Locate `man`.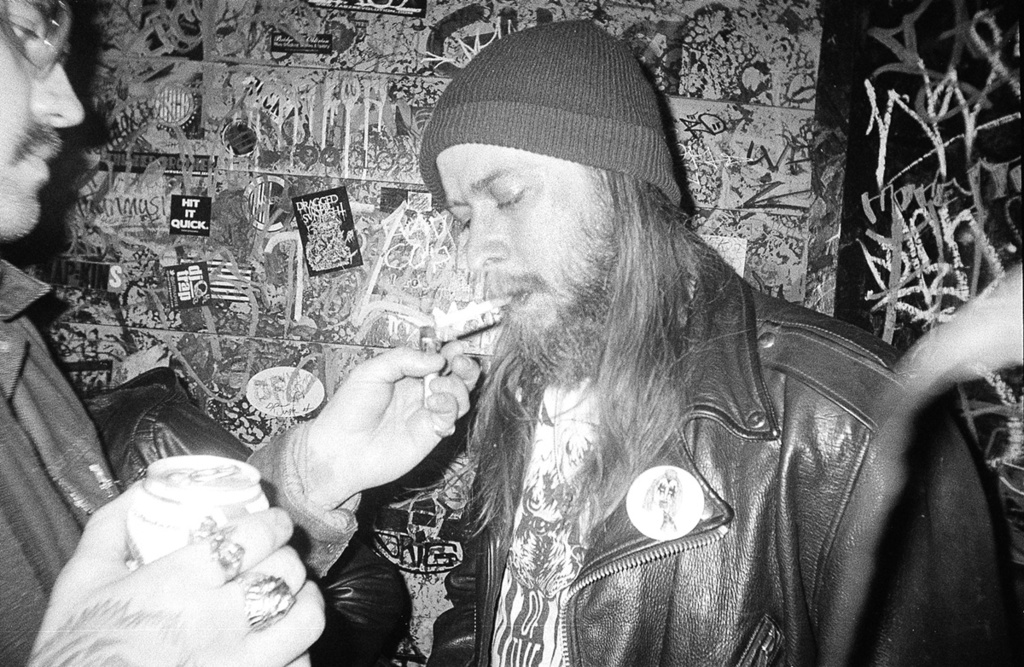
Bounding box: select_region(314, 27, 986, 666).
